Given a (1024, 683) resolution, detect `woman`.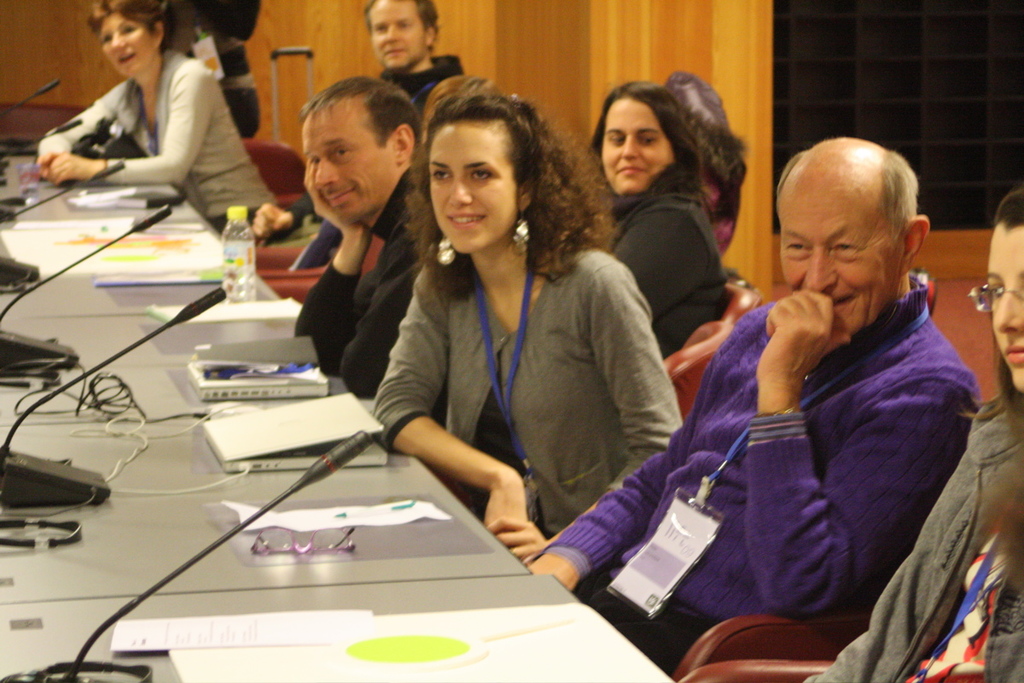
bbox=[582, 76, 736, 367].
